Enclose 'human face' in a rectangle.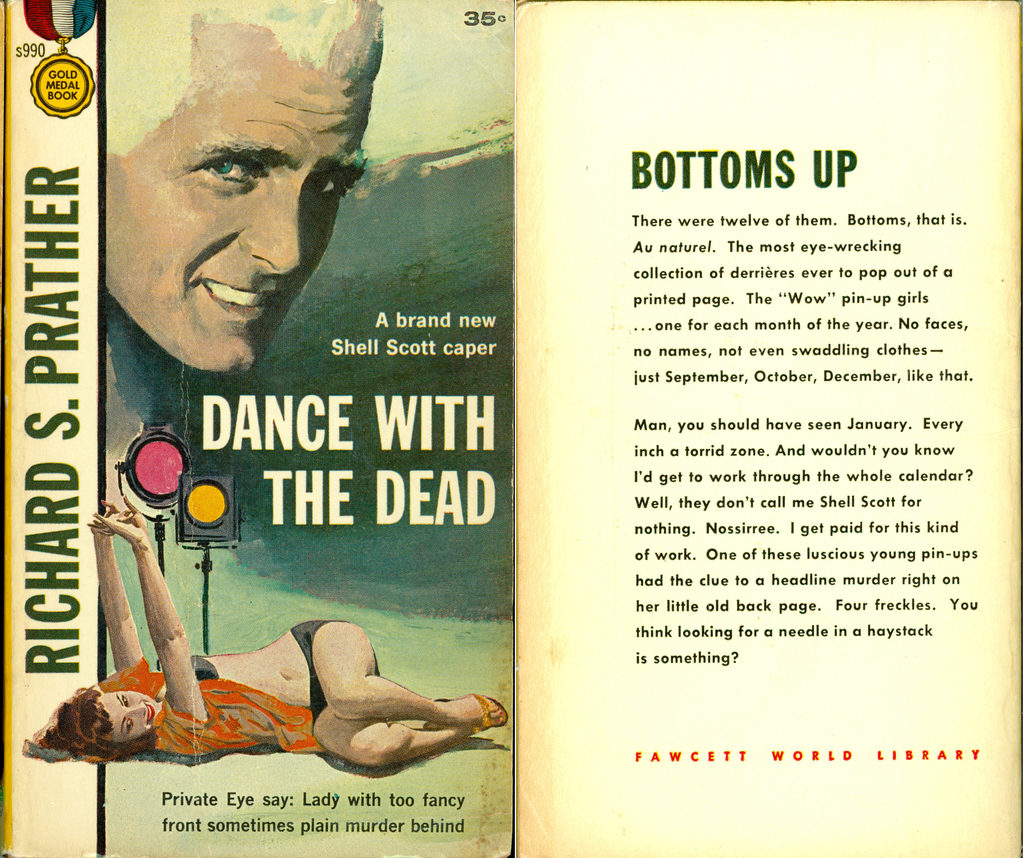
(102, 693, 164, 741).
